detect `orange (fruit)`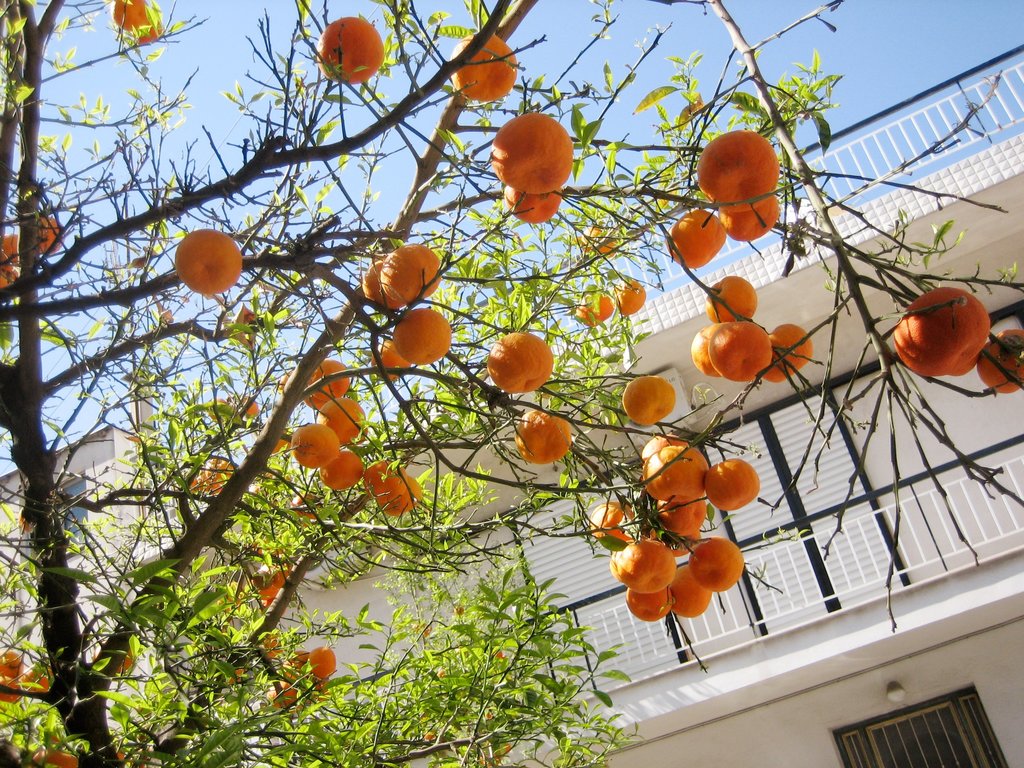
l=588, t=508, r=619, b=532
